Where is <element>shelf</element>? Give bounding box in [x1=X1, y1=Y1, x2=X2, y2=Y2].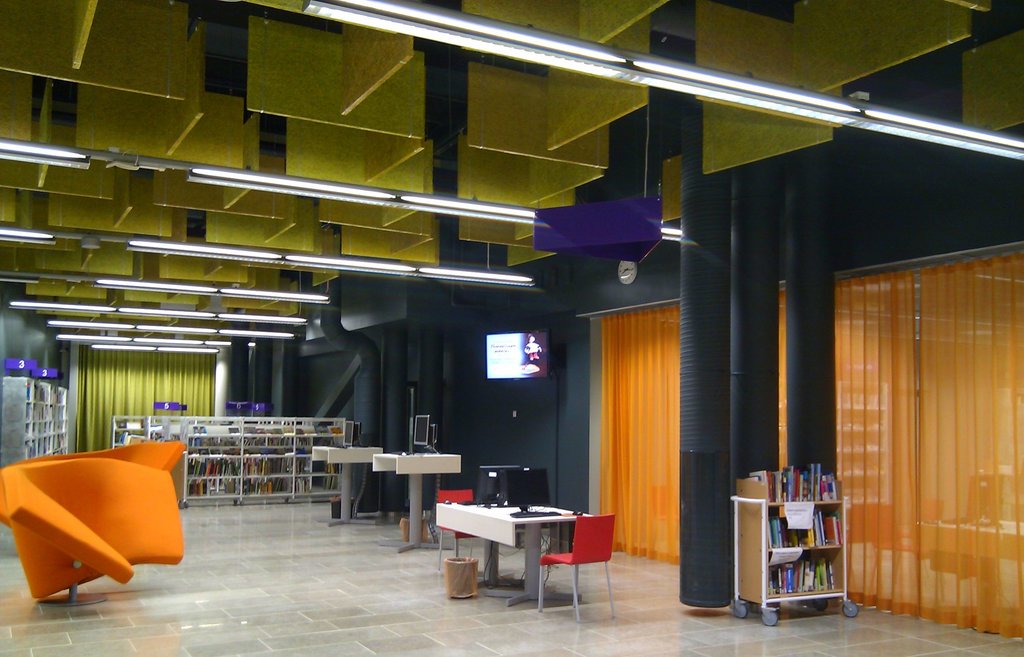
[x1=746, y1=470, x2=864, y2=620].
